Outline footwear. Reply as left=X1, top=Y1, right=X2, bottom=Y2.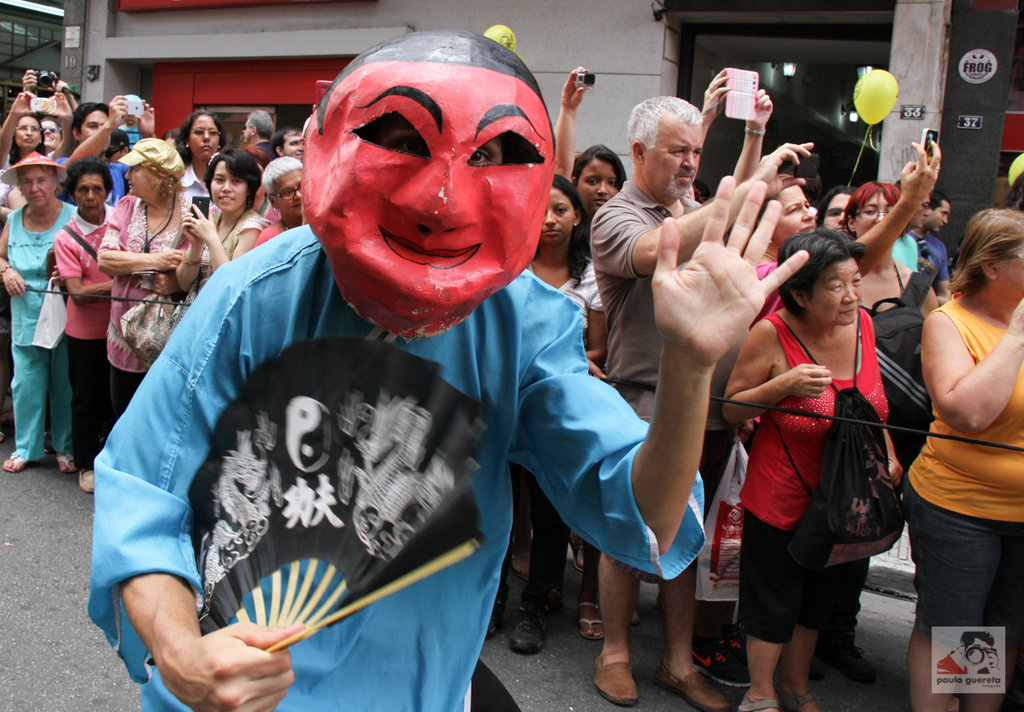
left=56, top=449, right=75, bottom=473.
